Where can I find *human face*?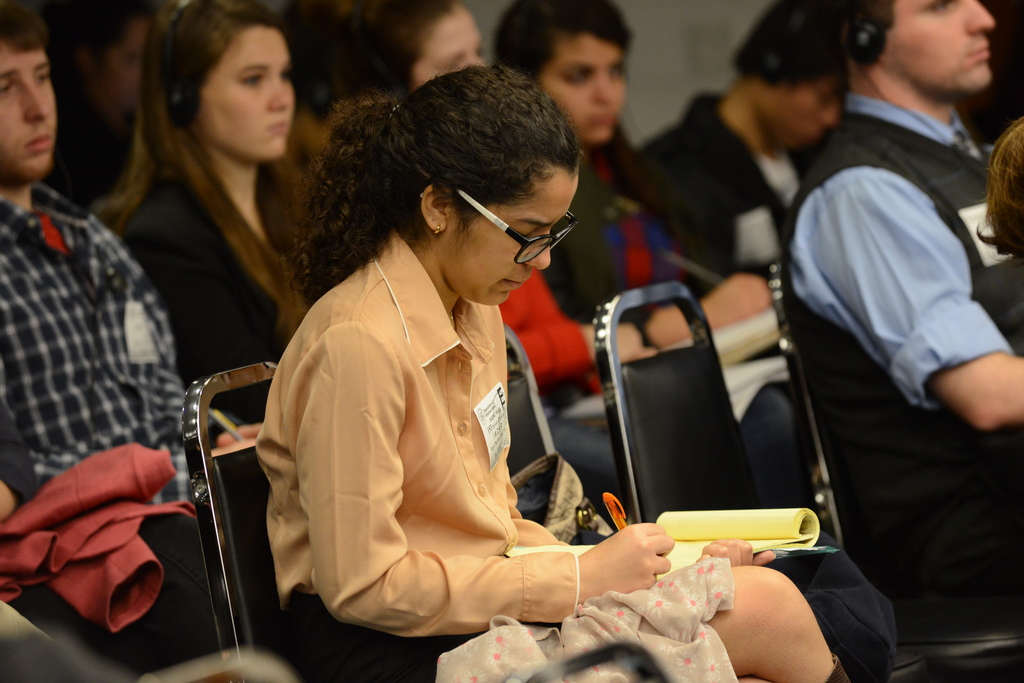
You can find it at bbox=[473, 195, 556, 307].
